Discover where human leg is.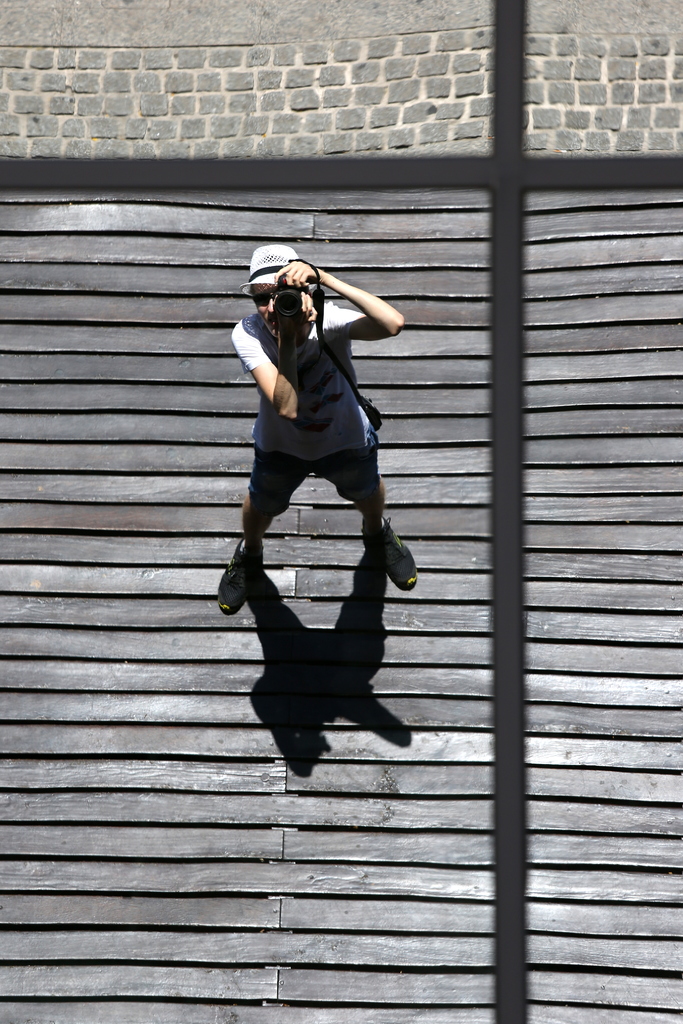
Discovered at 314/405/416/591.
